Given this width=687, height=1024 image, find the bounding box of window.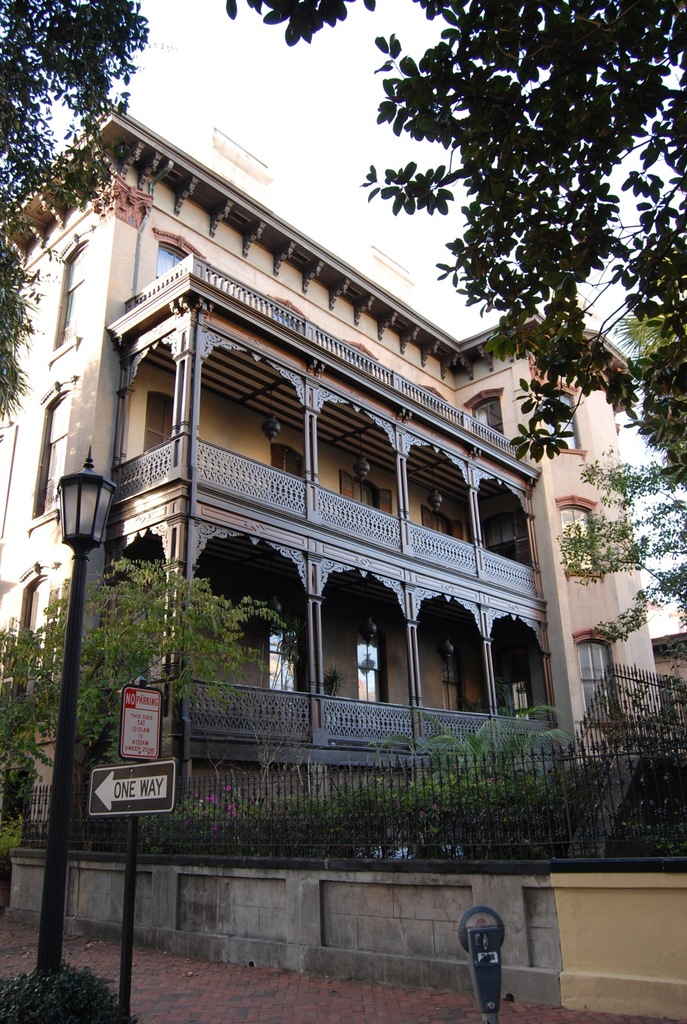
{"left": 579, "top": 628, "right": 614, "bottom": 728}.
